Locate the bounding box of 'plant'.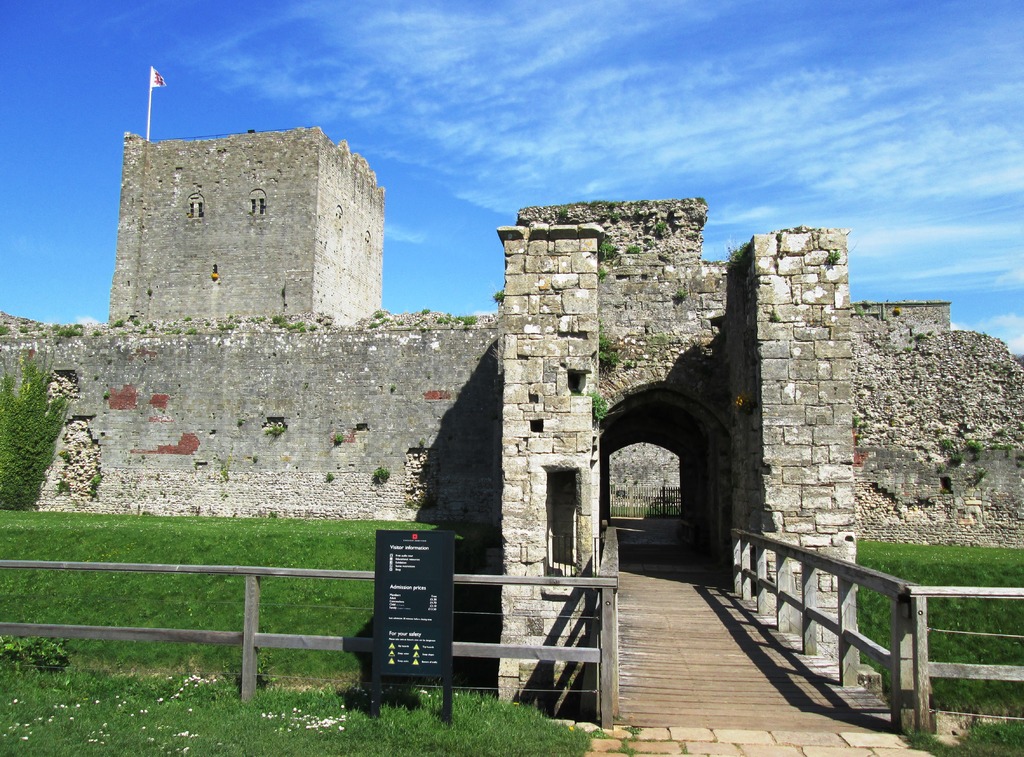
Bounding box: x1=370 y1=320 x2=388 y2=331.
